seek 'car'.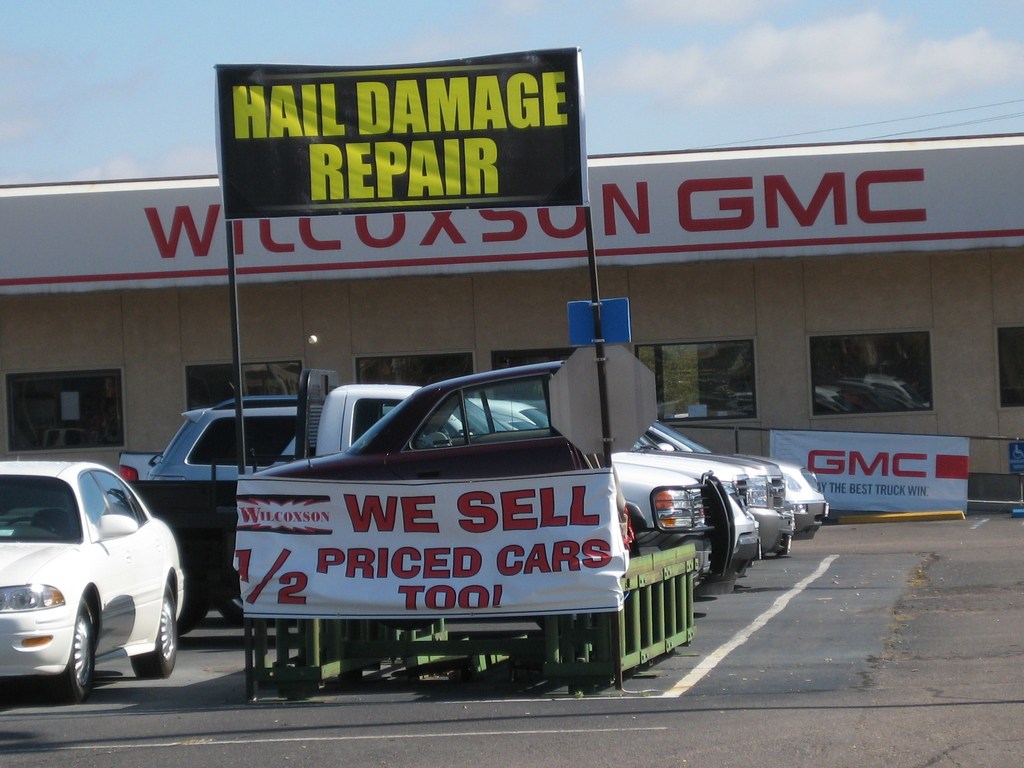
select_region(2, 449, 191, 707).
